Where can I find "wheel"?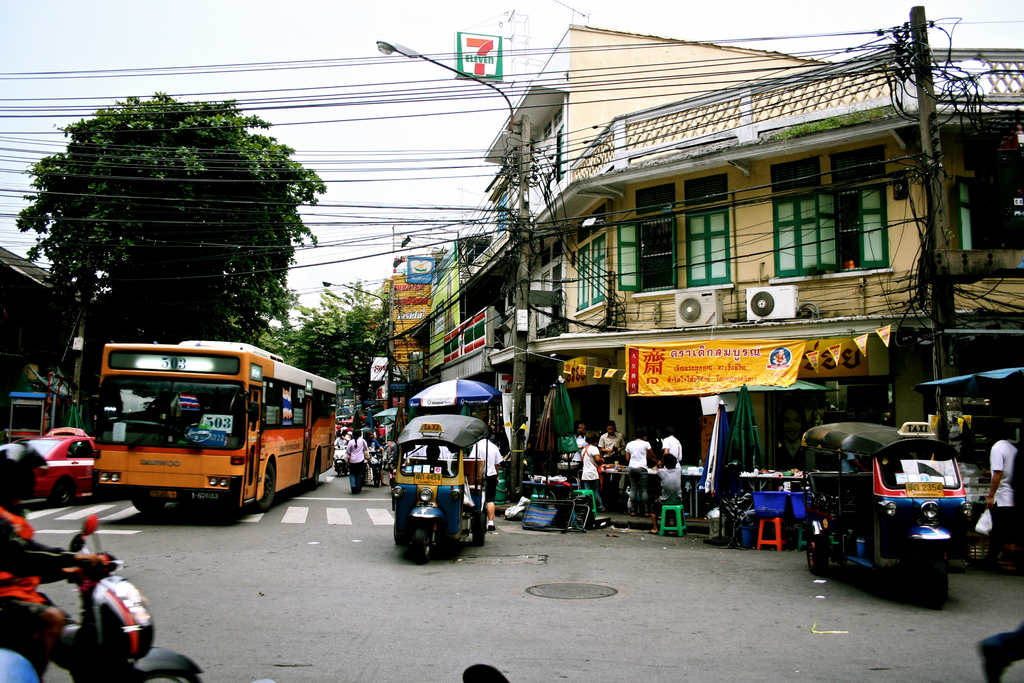
You can find it at left=904, top=559, right=952, bottom=614.
